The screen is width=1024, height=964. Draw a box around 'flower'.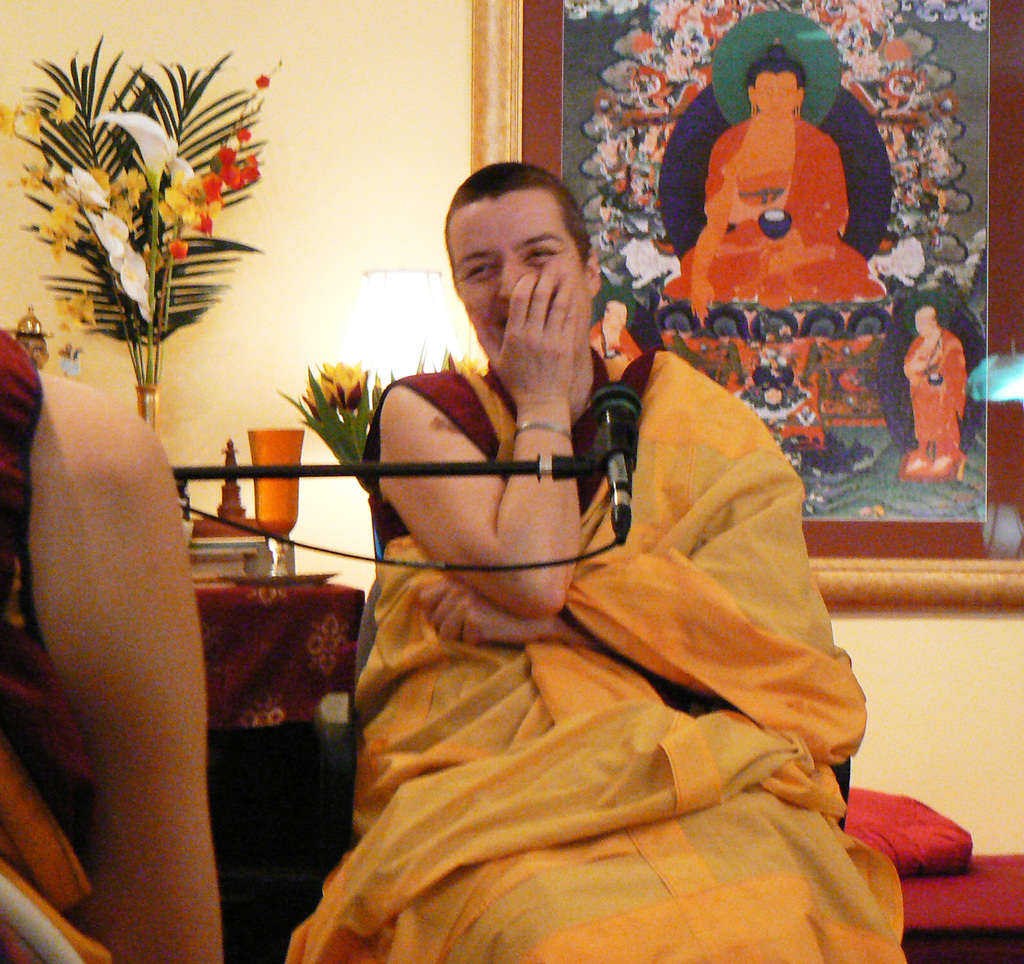
detection(445, 351, 484, 377).
